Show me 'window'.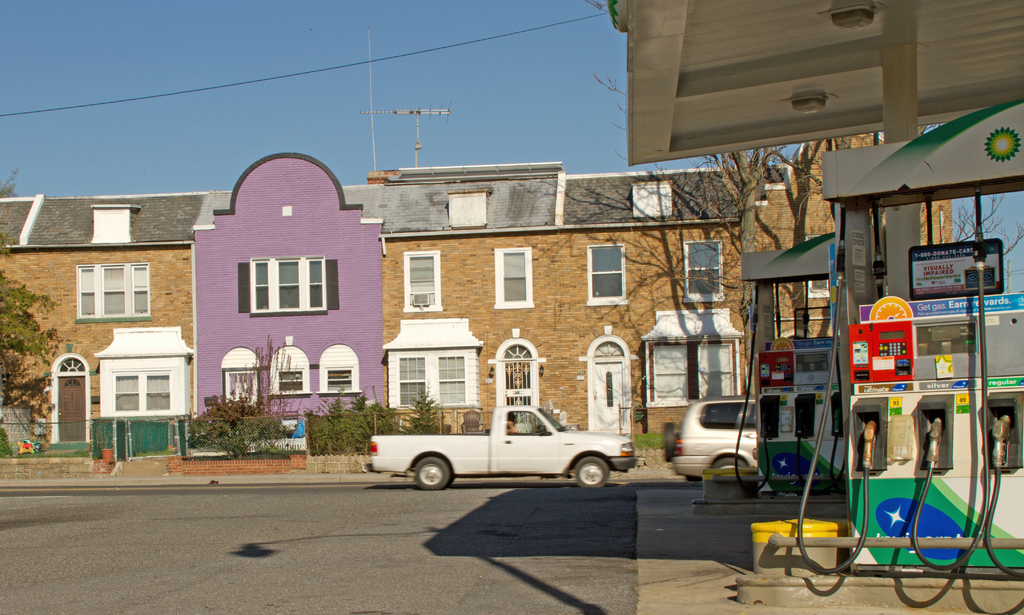
'window' is here: {"left": 588, "top": 241, "right": 632, "bottom": 301}.
